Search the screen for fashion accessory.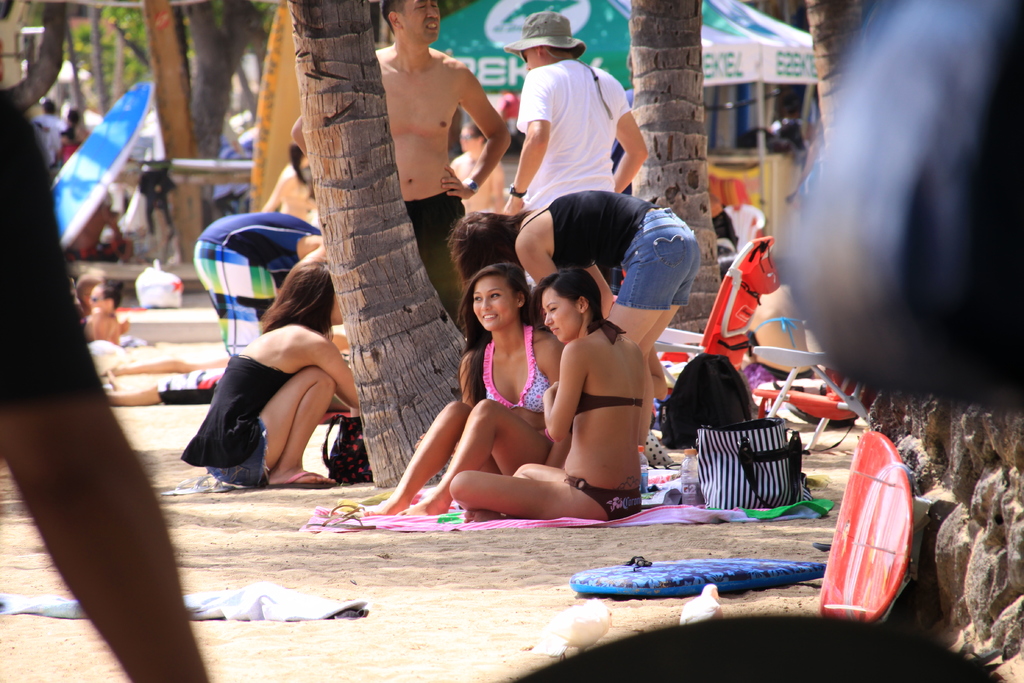
Found at region(507, 185, 529, 202).
